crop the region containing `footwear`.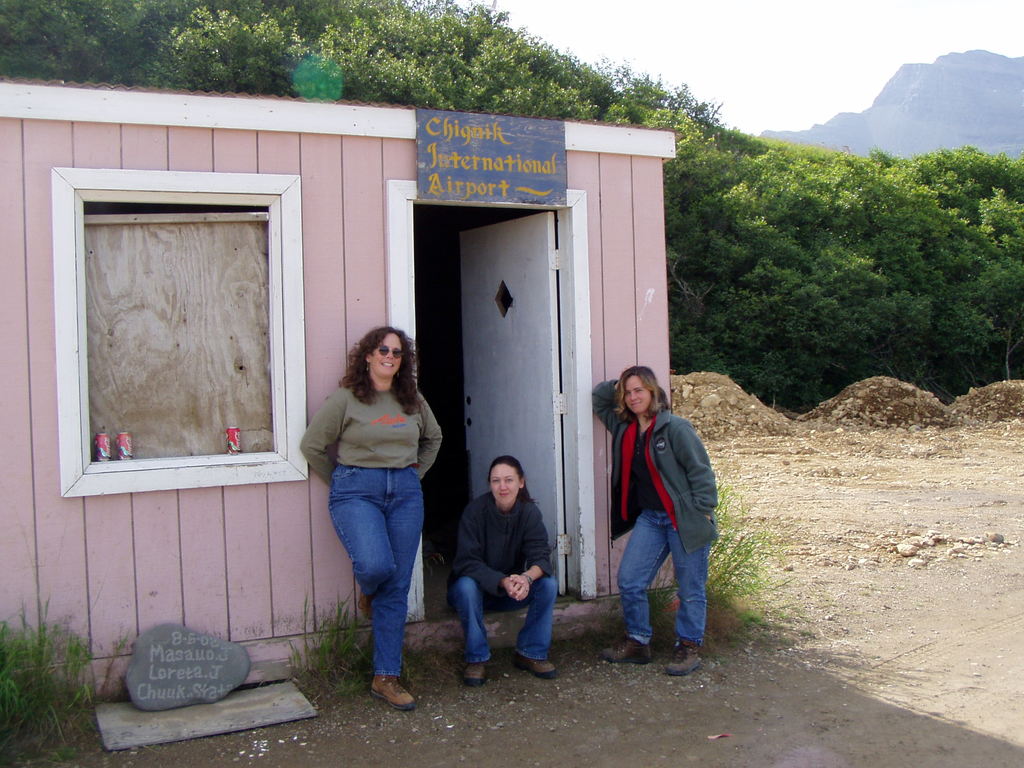
Crop region: [371, 675, 415, 714].
